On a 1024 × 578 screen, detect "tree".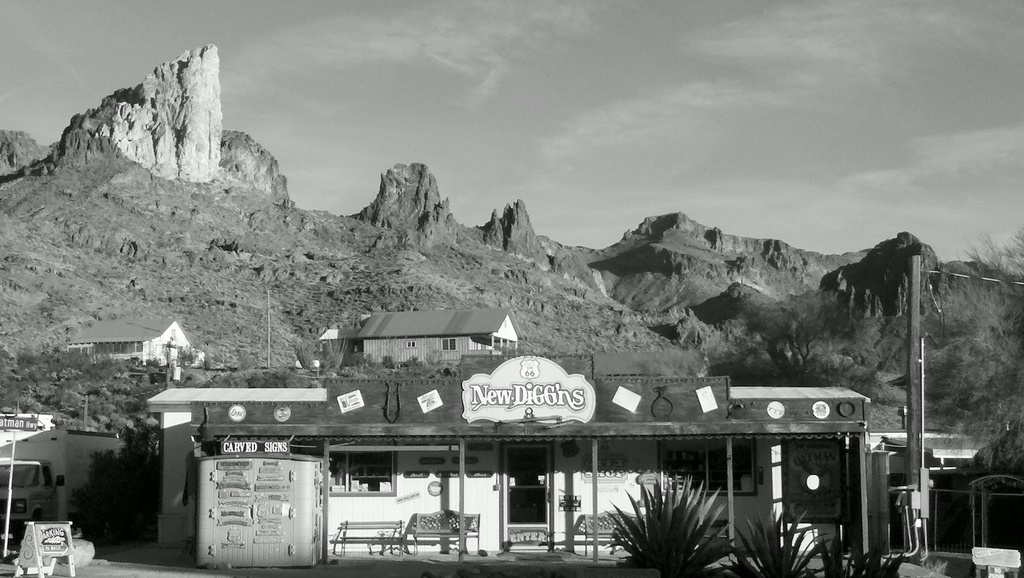
x1=66 y1=421 x2=163 y2=552.
